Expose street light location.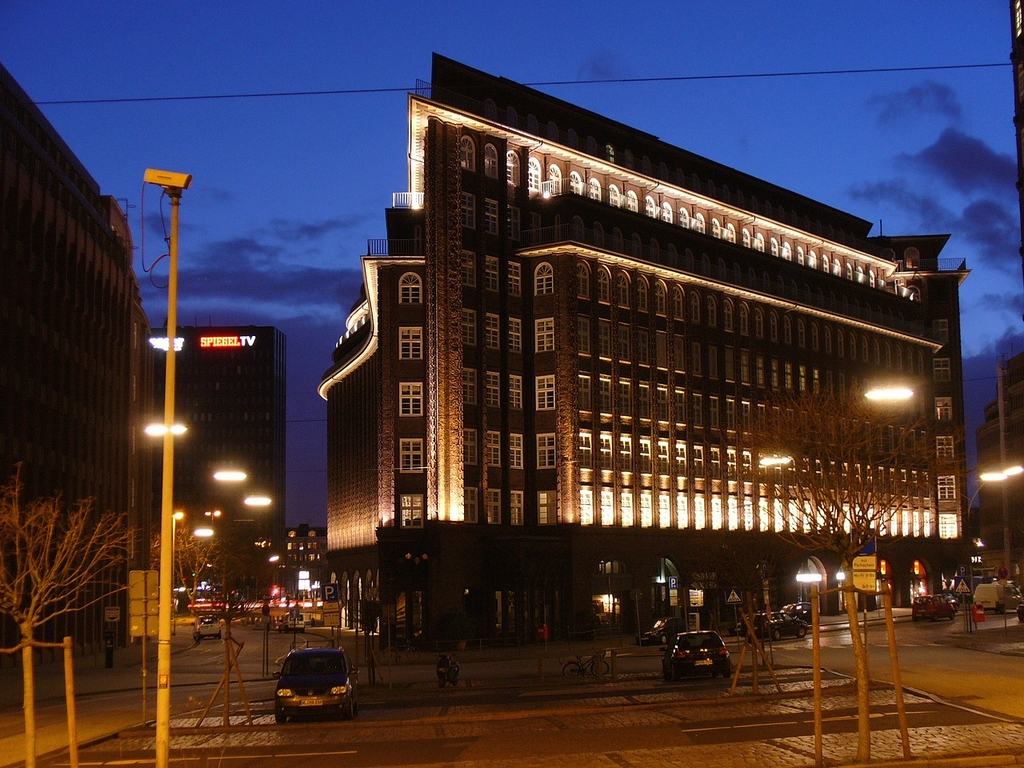
Exposed at 959,462,1023,526.
